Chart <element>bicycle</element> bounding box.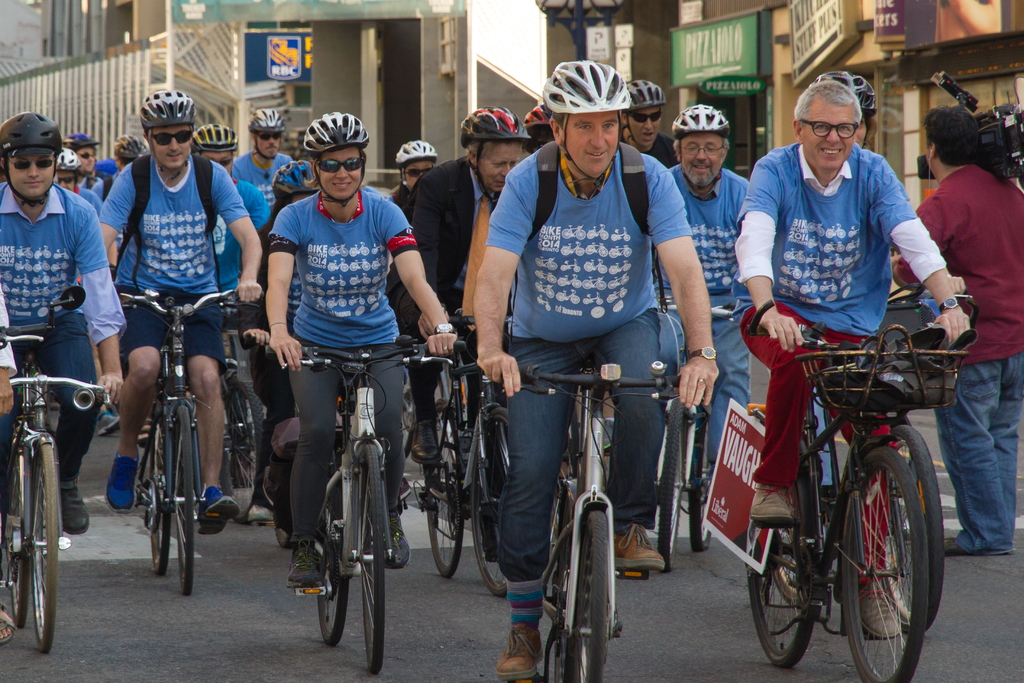
Charted: rect(730, 281, 966, 682).
